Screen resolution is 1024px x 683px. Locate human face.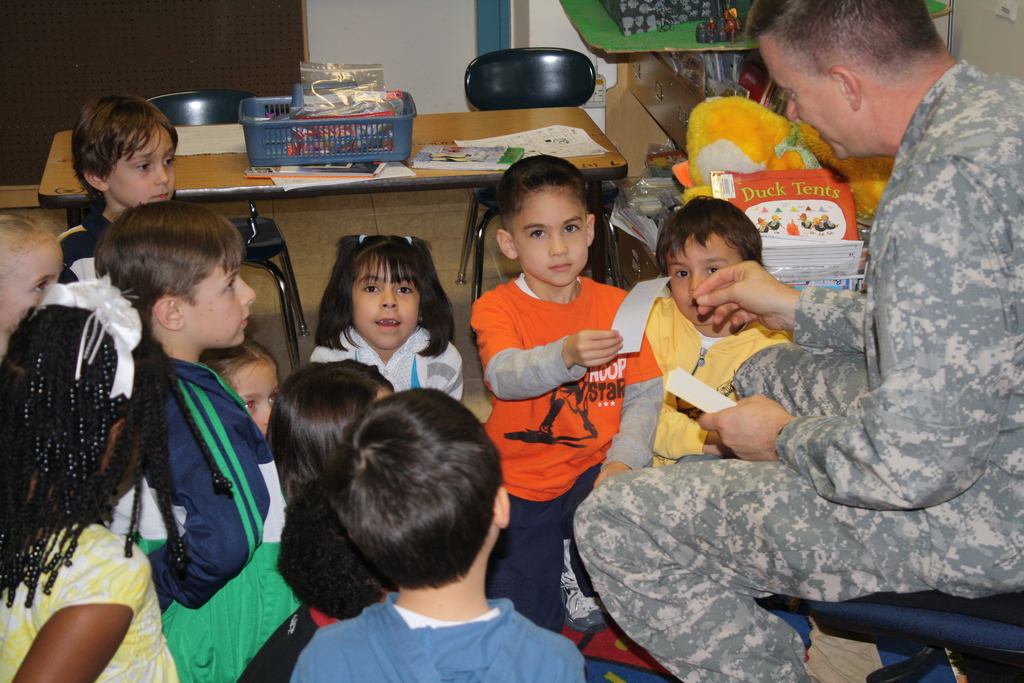
x1=663 y1=228 x2=744 y2=325.
